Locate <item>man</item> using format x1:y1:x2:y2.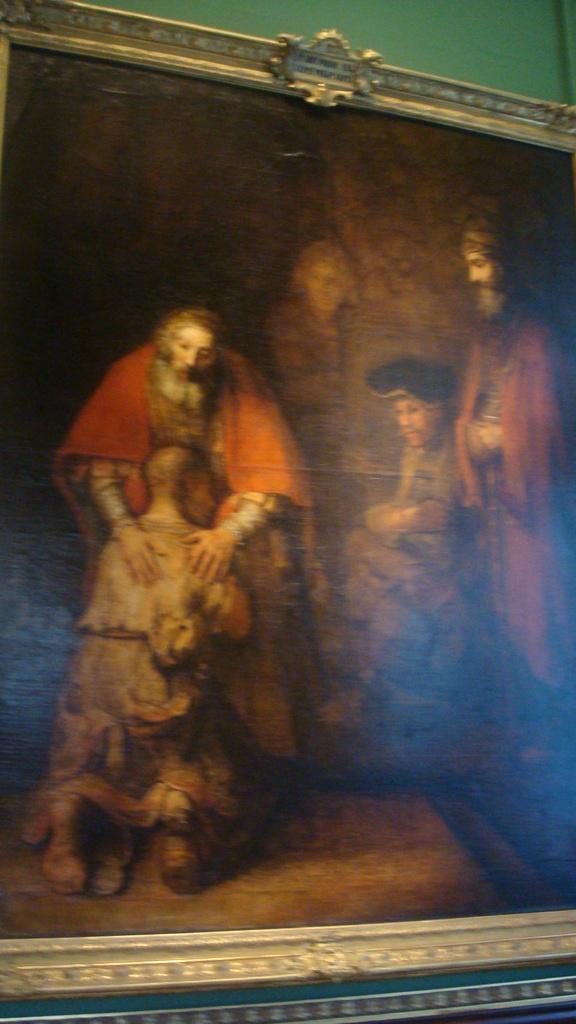
342:351:493:743.
